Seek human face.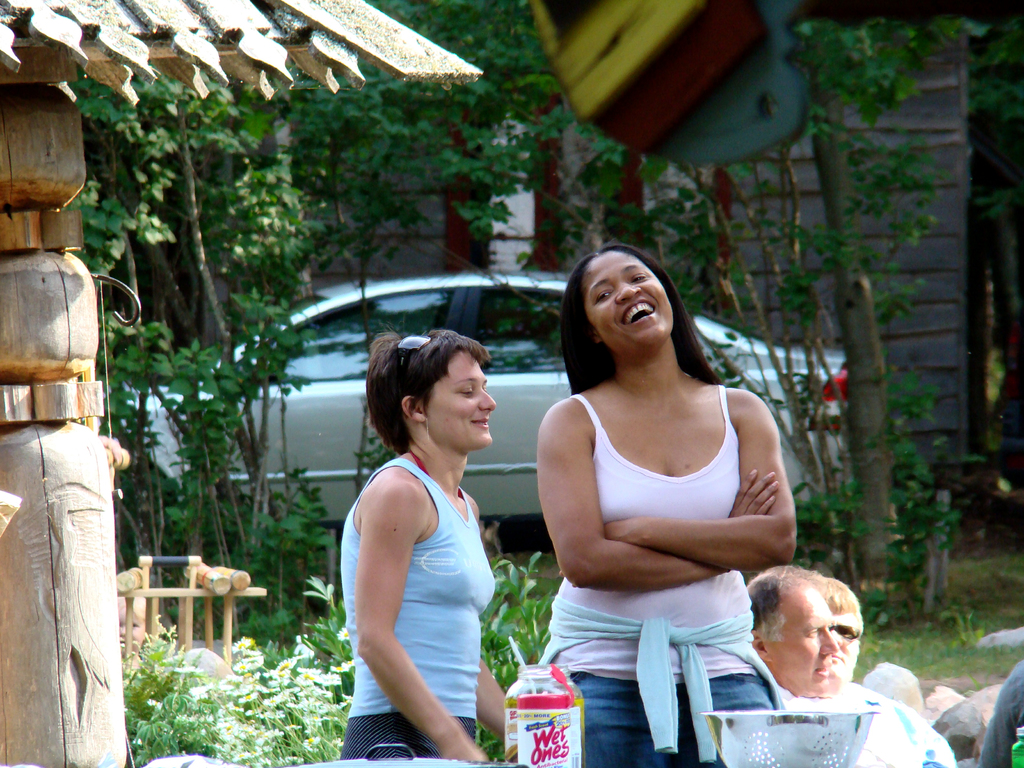
<region>828, 607, 865, 691</region>.
